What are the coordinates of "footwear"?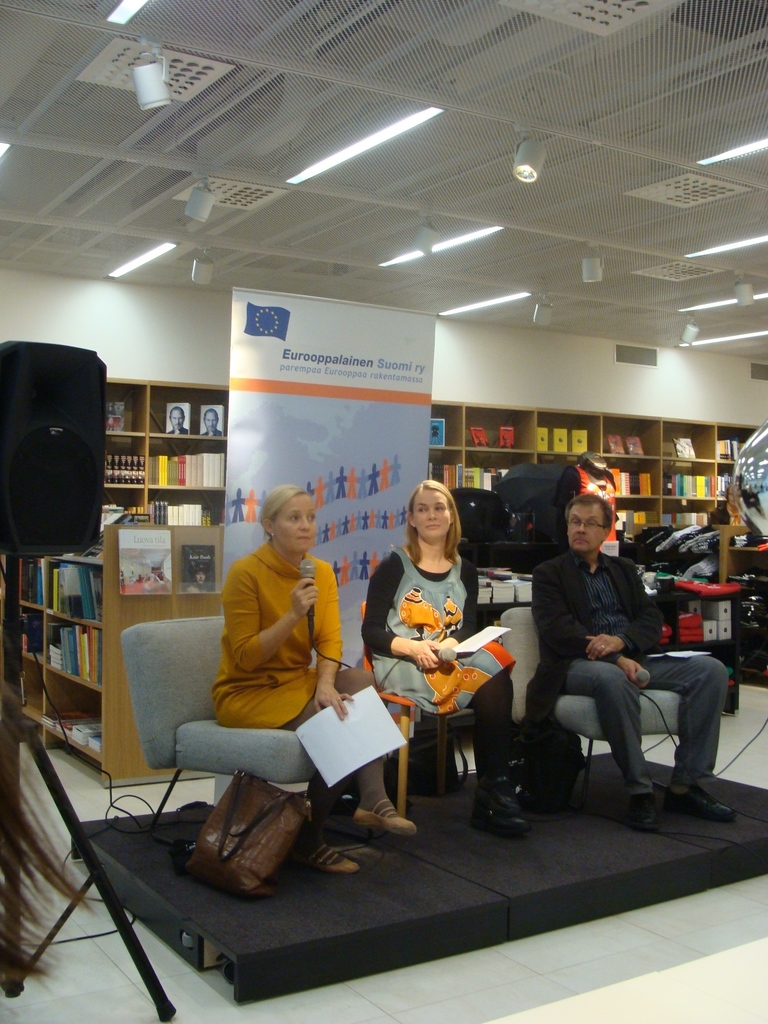
pyautogui.locateOnScreen(350, 797, 420, 831).
